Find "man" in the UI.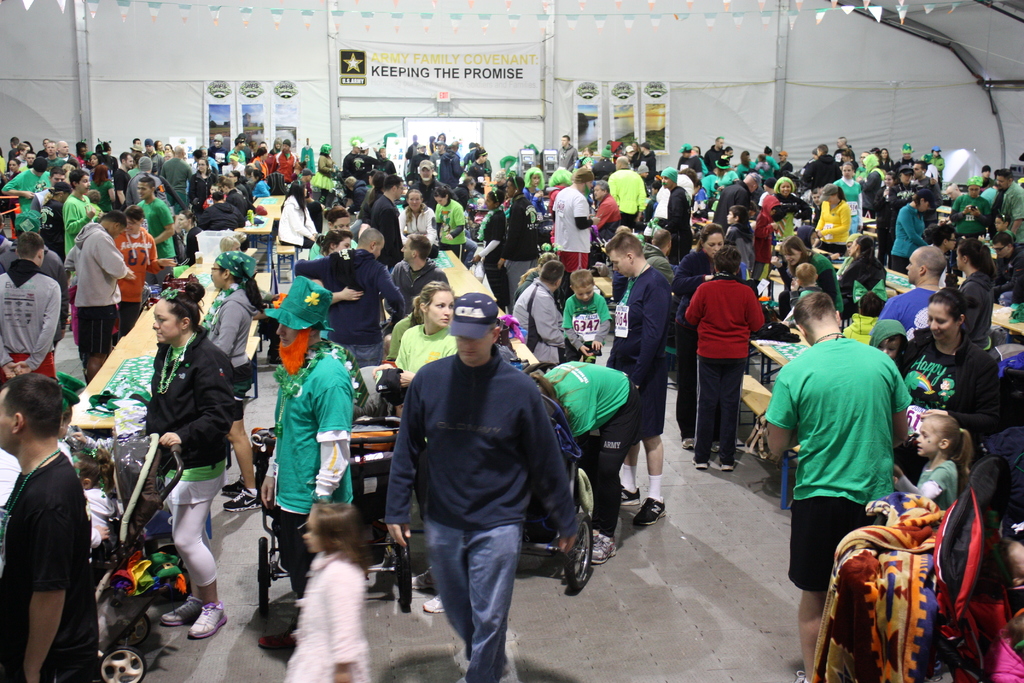
UI element at 3 154 52 213.
